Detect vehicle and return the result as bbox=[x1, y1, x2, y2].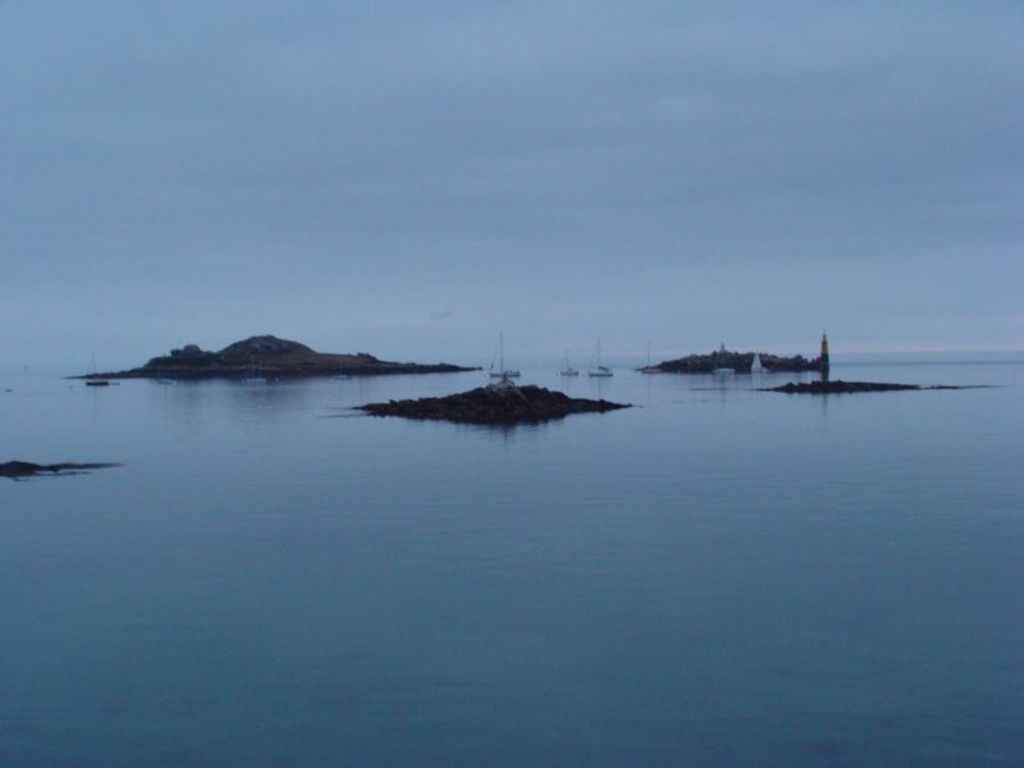
bbox=[588, 334, 614, 378].
